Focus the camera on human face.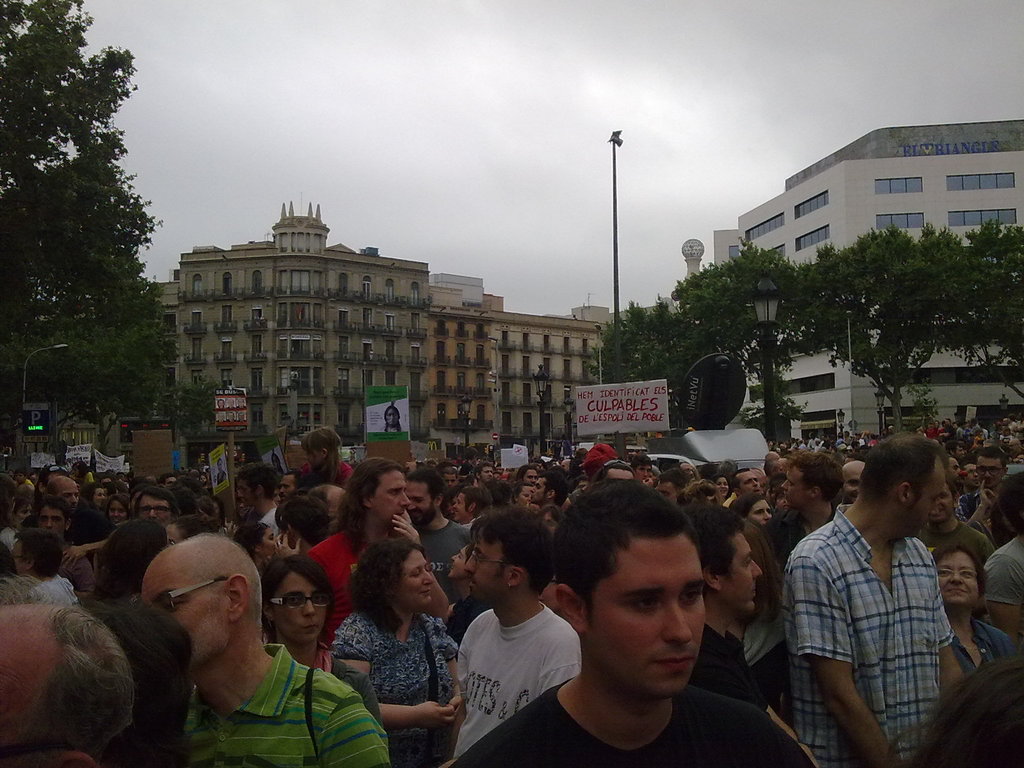
Focus region: detection(13, 503, 30, 531).
